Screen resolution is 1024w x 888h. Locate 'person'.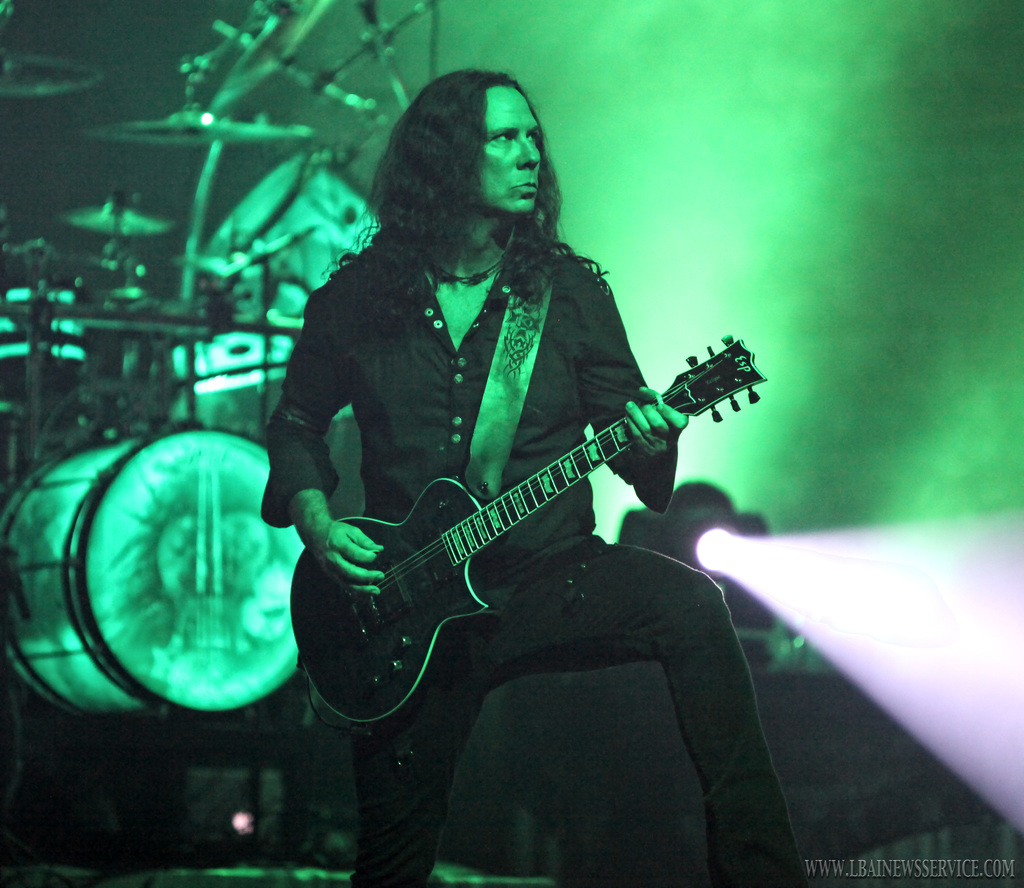
<region>261, 64, 806, 887</region>.
